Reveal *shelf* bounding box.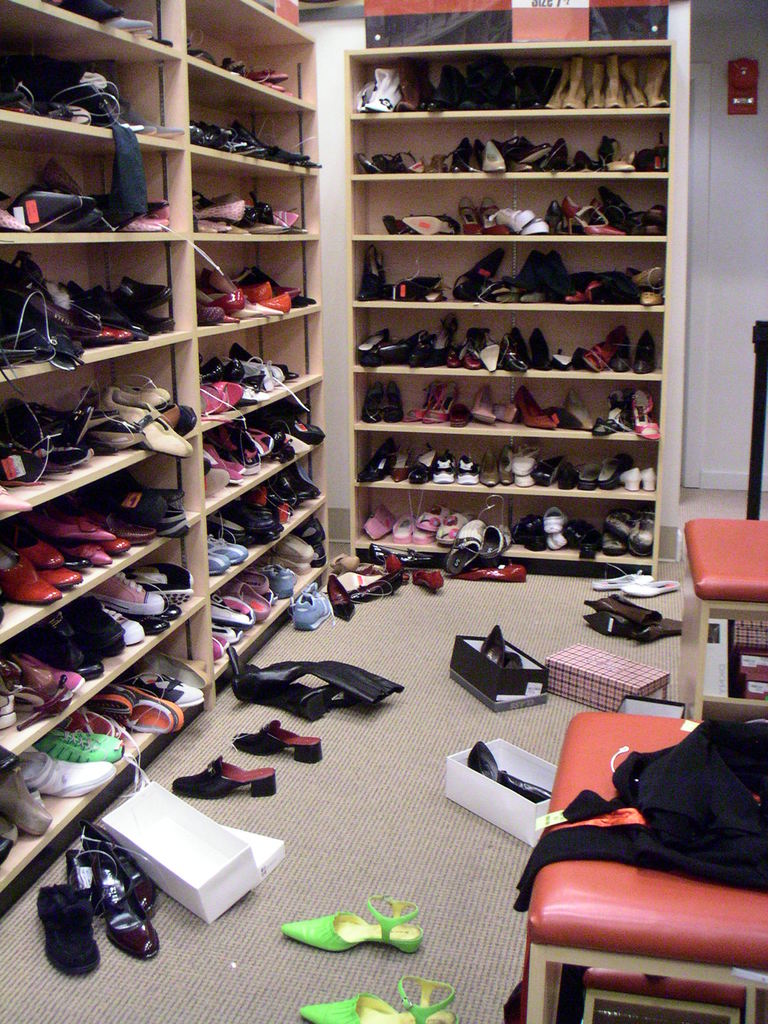
Revealed: x1=348 y1=175 x2=671 y2=241.
